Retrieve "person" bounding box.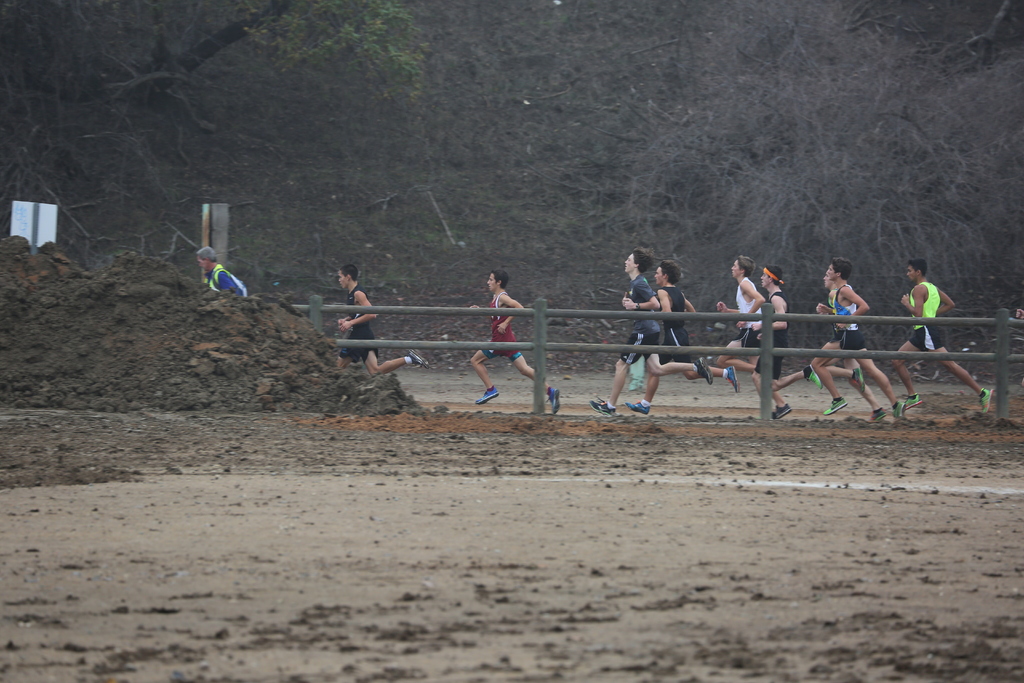
Bounding box: 749:261:825:422.
